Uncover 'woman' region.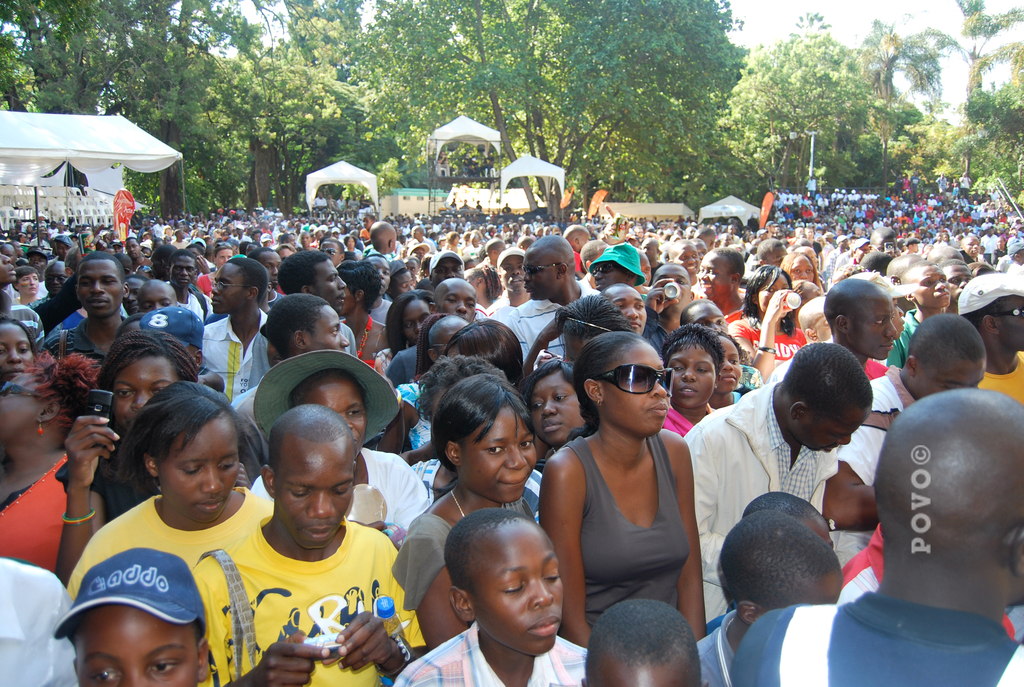
Uncovered: {"left": 0, "top": 314, "right": 36, "bottom": 385}.
